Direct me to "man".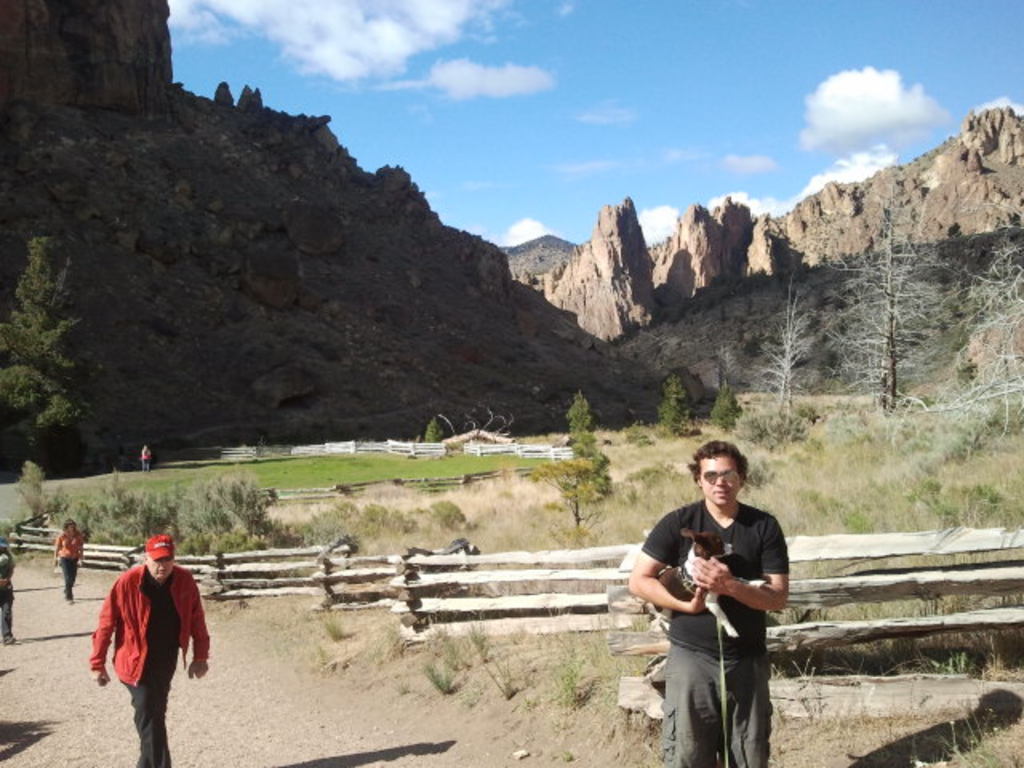
Direction: 634, 446, 802, 752.
